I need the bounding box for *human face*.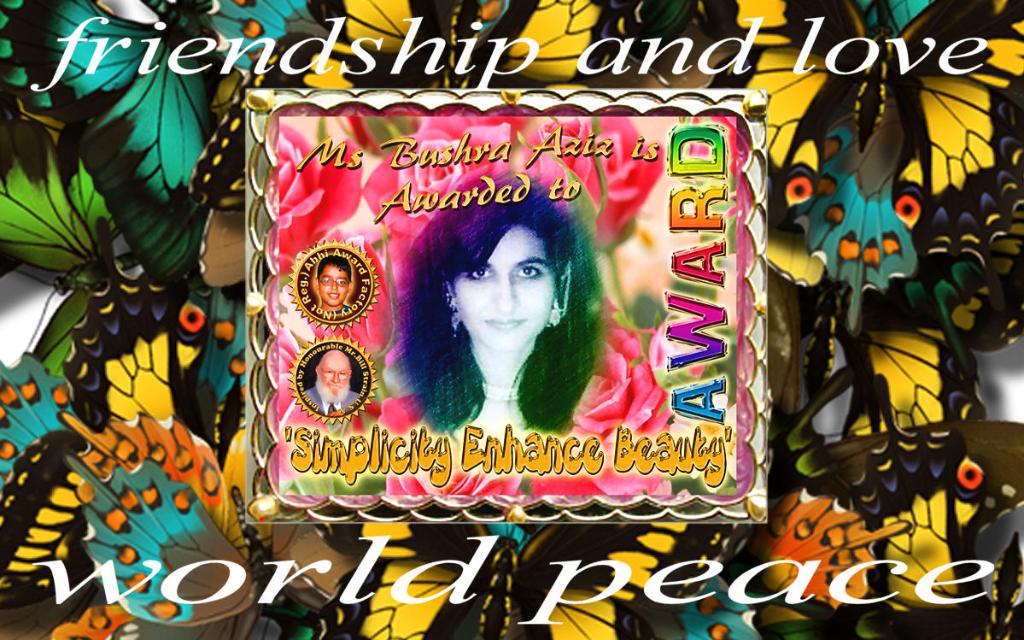
Here it is: box=[318, 353, 352, 396].
